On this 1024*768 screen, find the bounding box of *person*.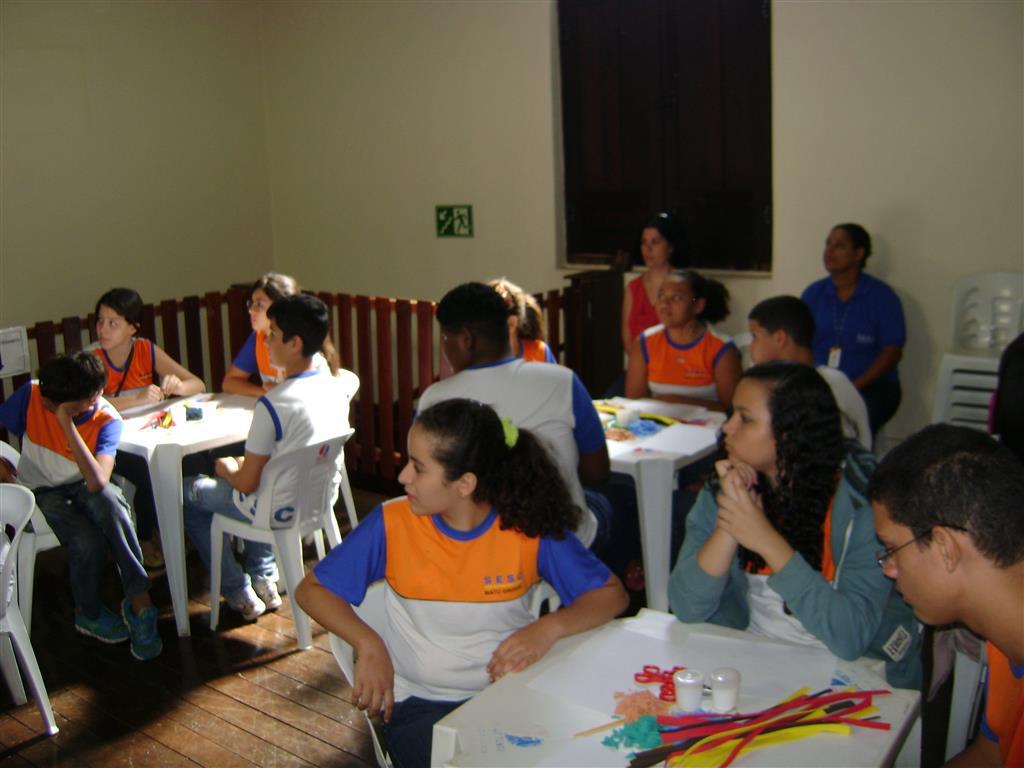
Bounding box: [748, 294, 872, 455].
